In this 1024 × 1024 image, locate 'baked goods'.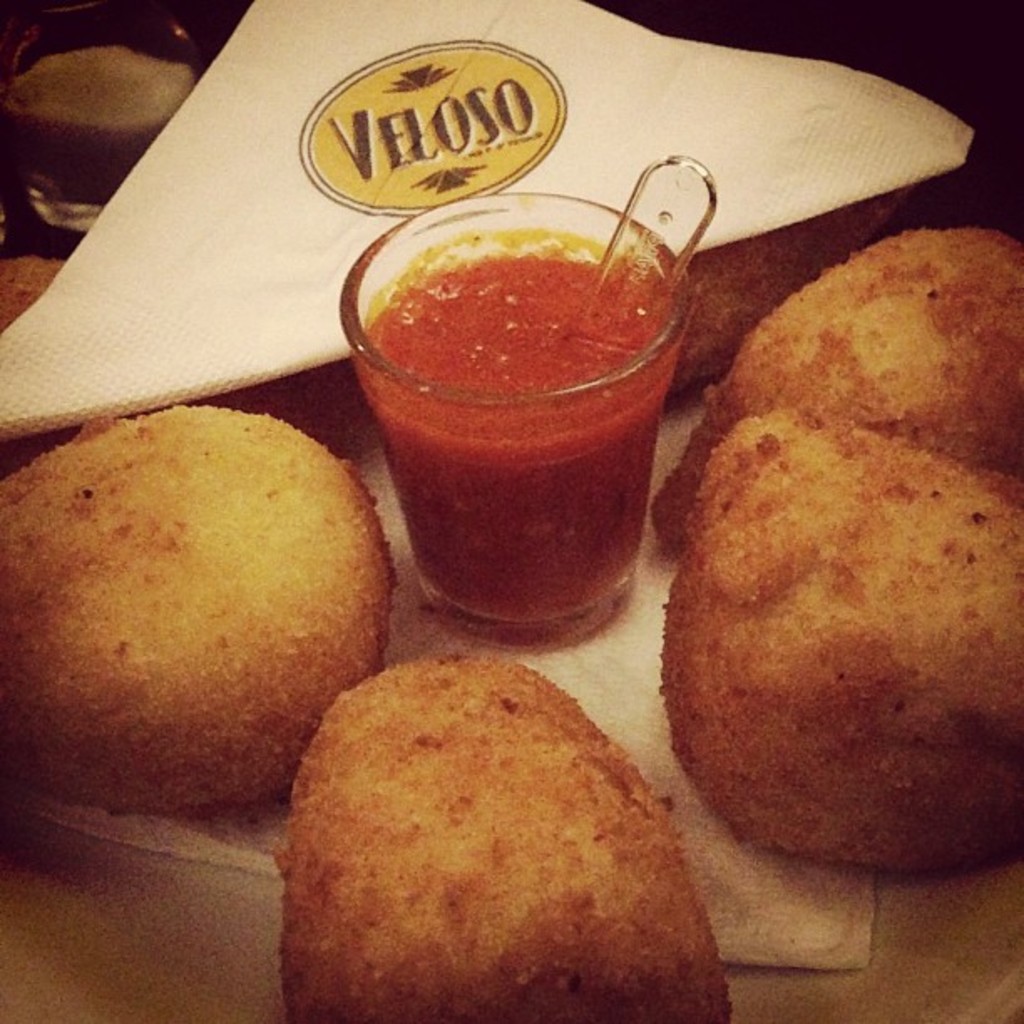
Bounding box: [left=671, top=184, right=914, bottom=392].
